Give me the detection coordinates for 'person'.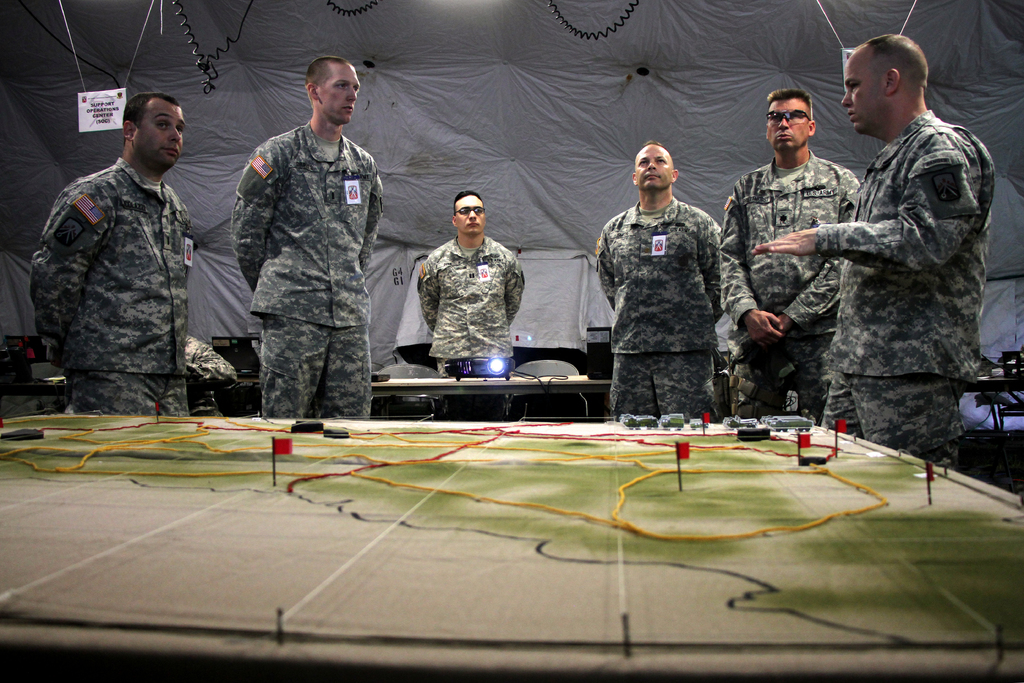
region(721, 81, 853, 431).
